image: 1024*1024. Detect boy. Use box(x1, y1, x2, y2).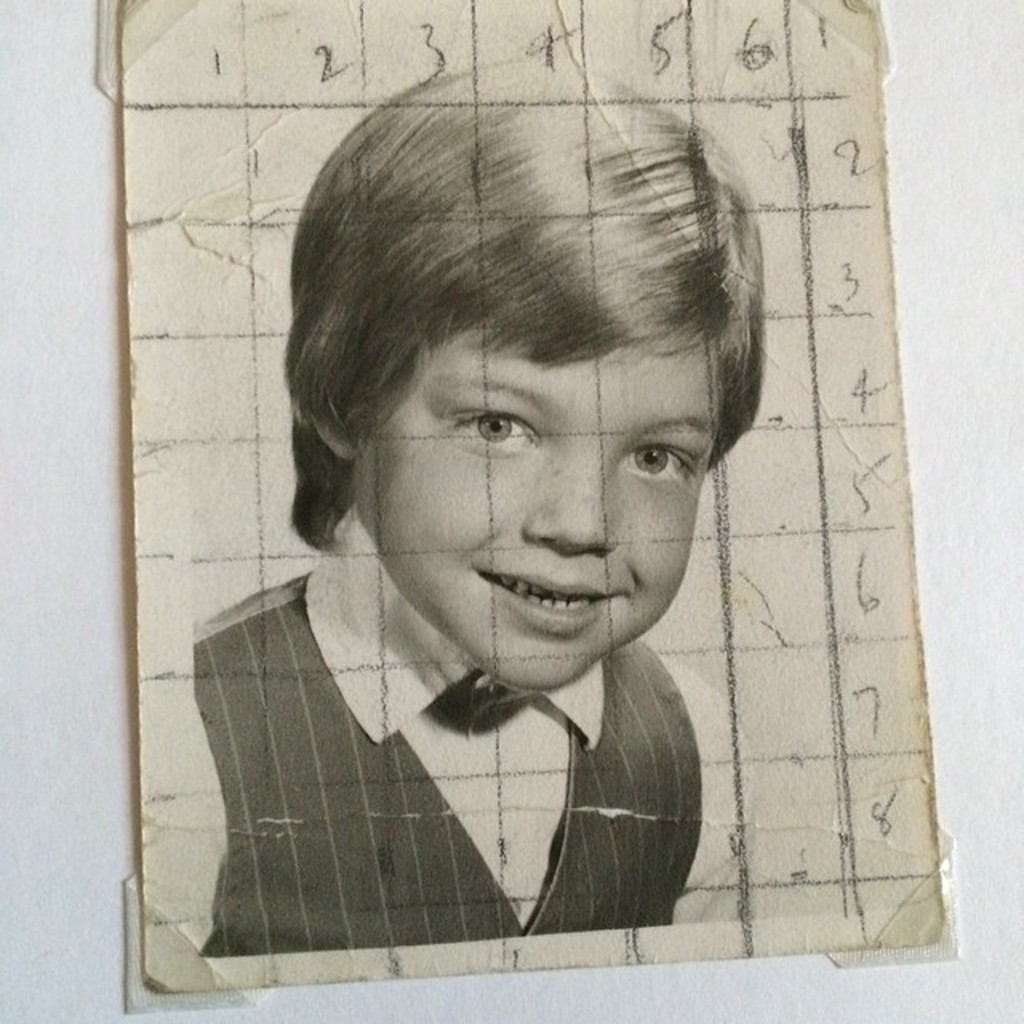
box(122, 128, 760, 1016).
